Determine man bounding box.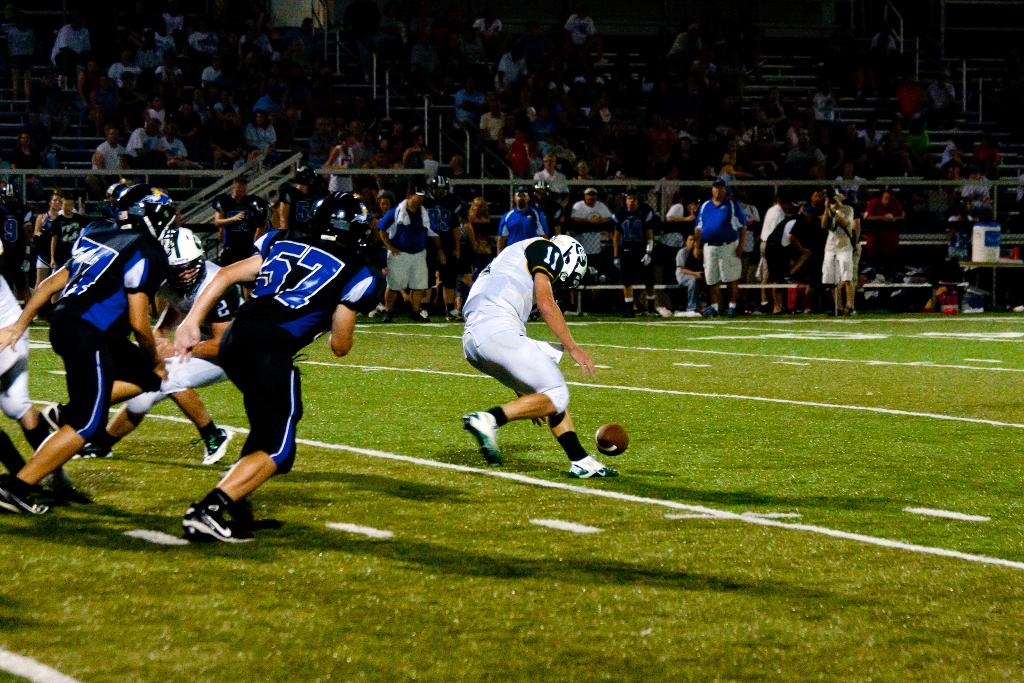
Determined: [47,16,95,81].
